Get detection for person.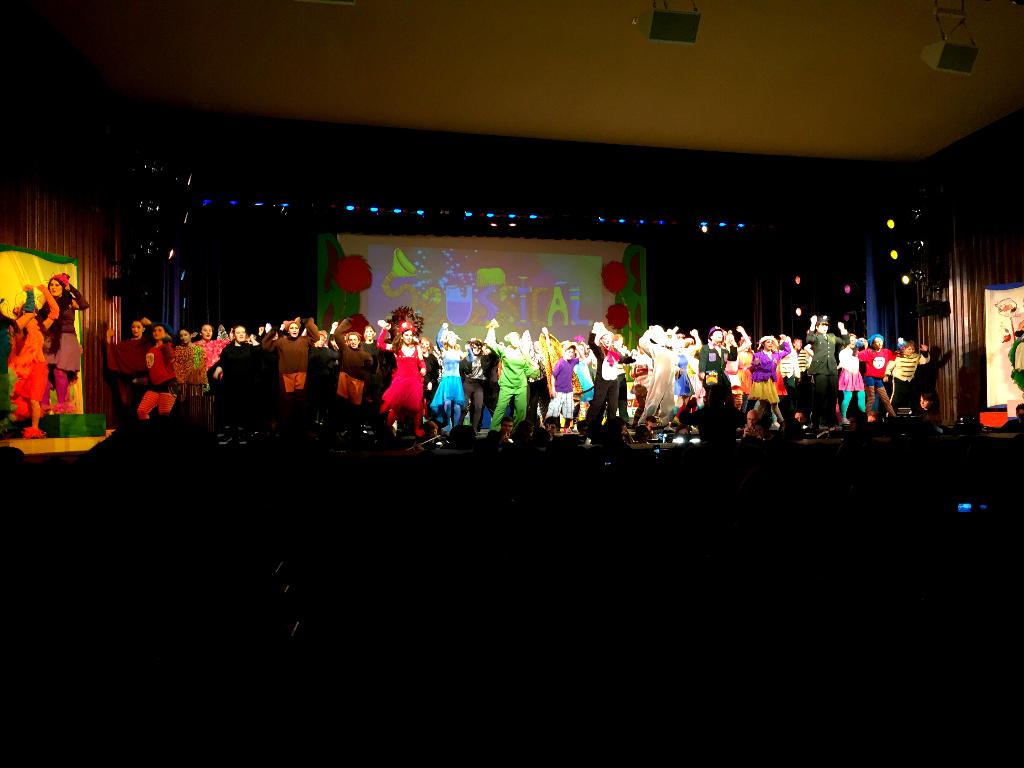
Detection: <bbox>584, 319, 637, 430</bbox>.
